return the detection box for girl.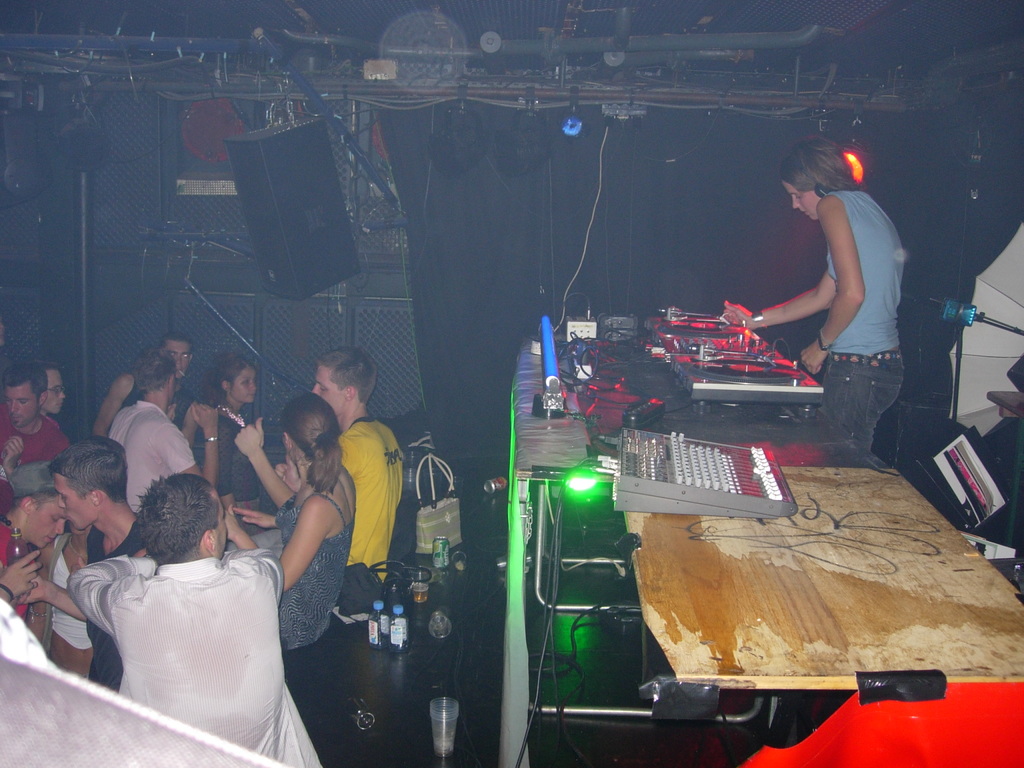
box=[218, 390, 354, 699].
